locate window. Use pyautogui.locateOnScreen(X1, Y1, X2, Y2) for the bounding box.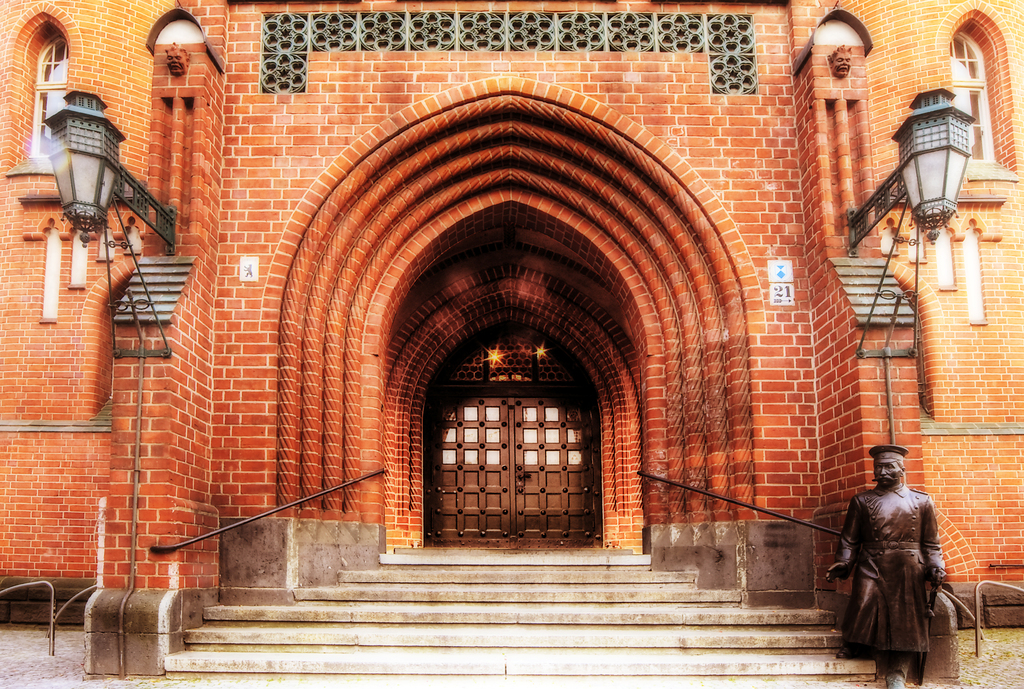
pyautogui.locateOnScreen(31, 37, 67, 166).
